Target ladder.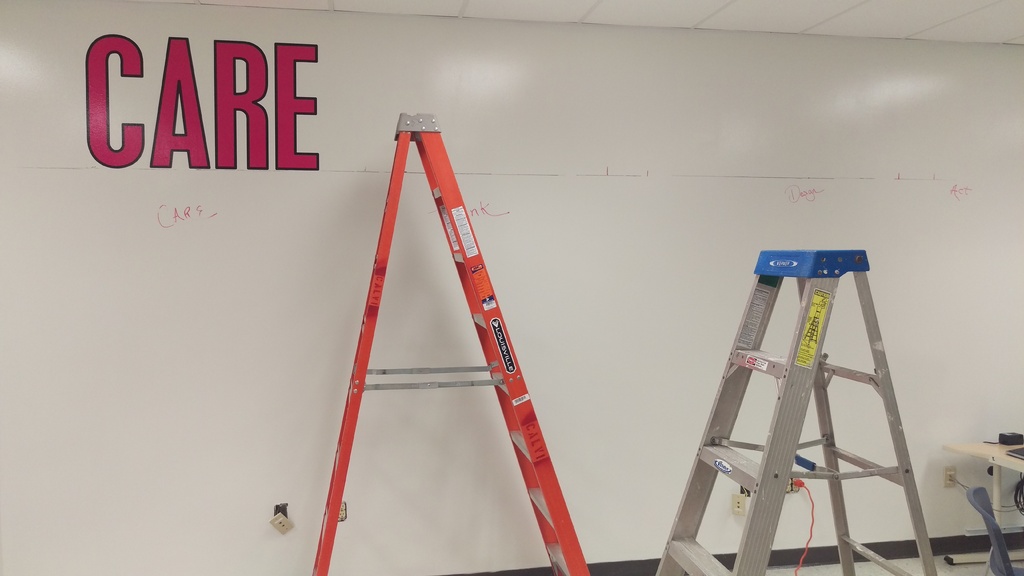
Target region: rect(314, 113, 589, 575).
